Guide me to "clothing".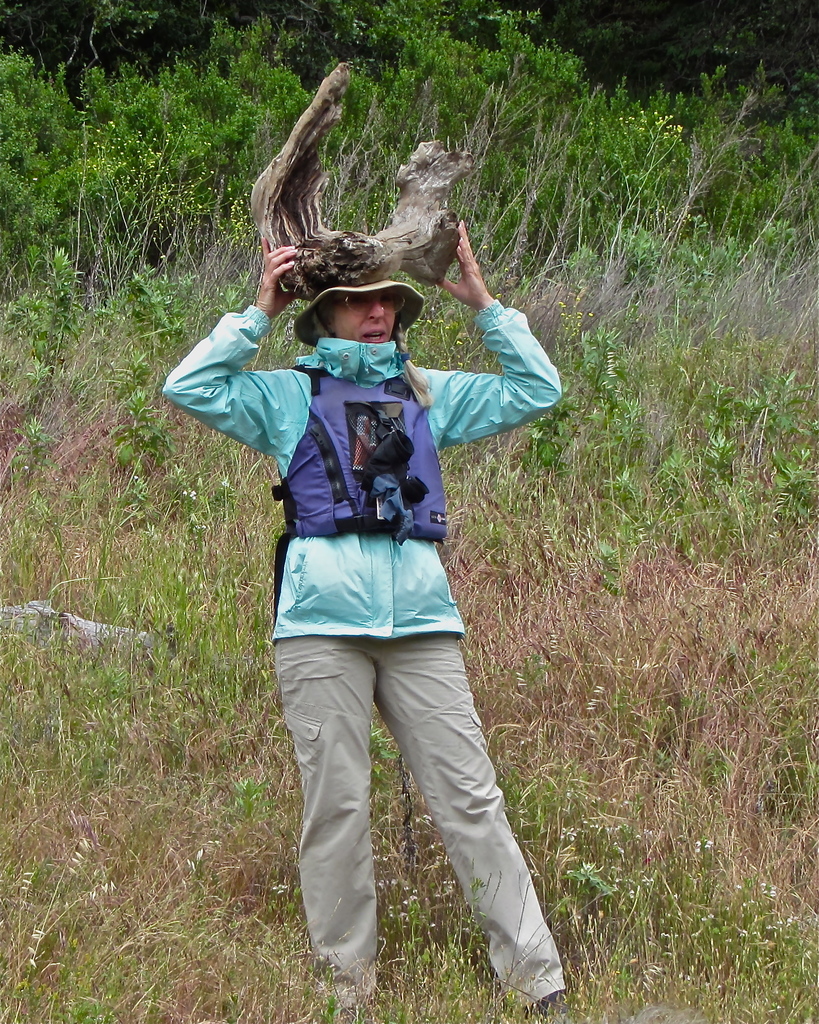
Guidance: x1=154 y1=291 x2=572 y2=1017.
